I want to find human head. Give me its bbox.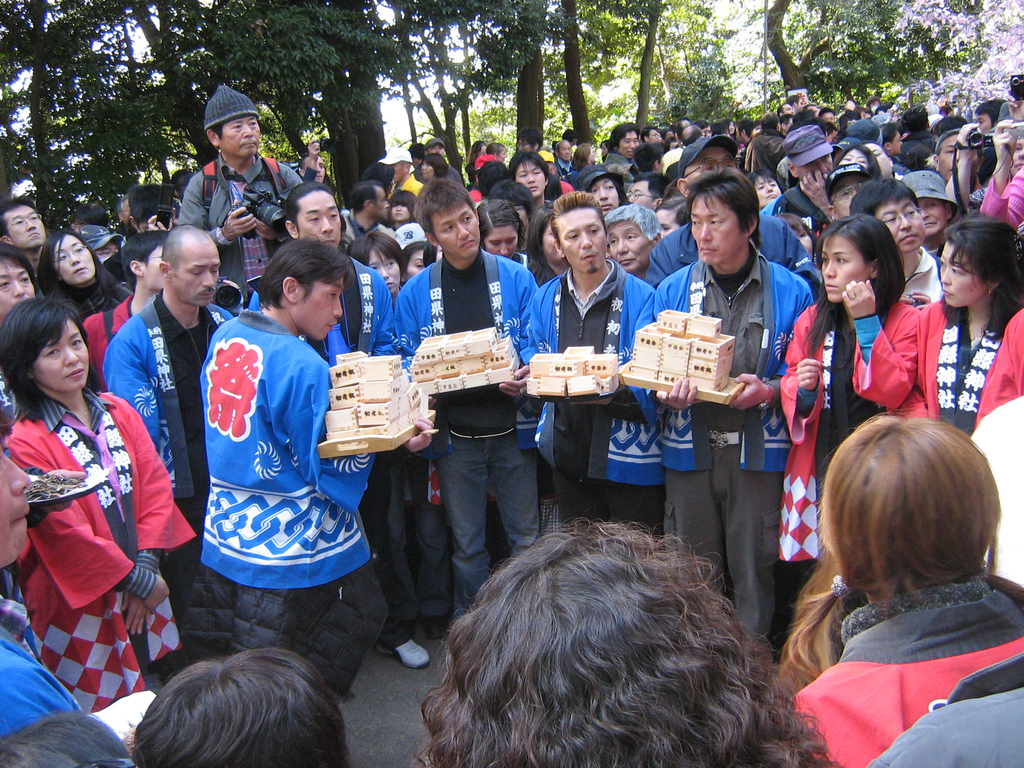
486, 182, 534, 228.
